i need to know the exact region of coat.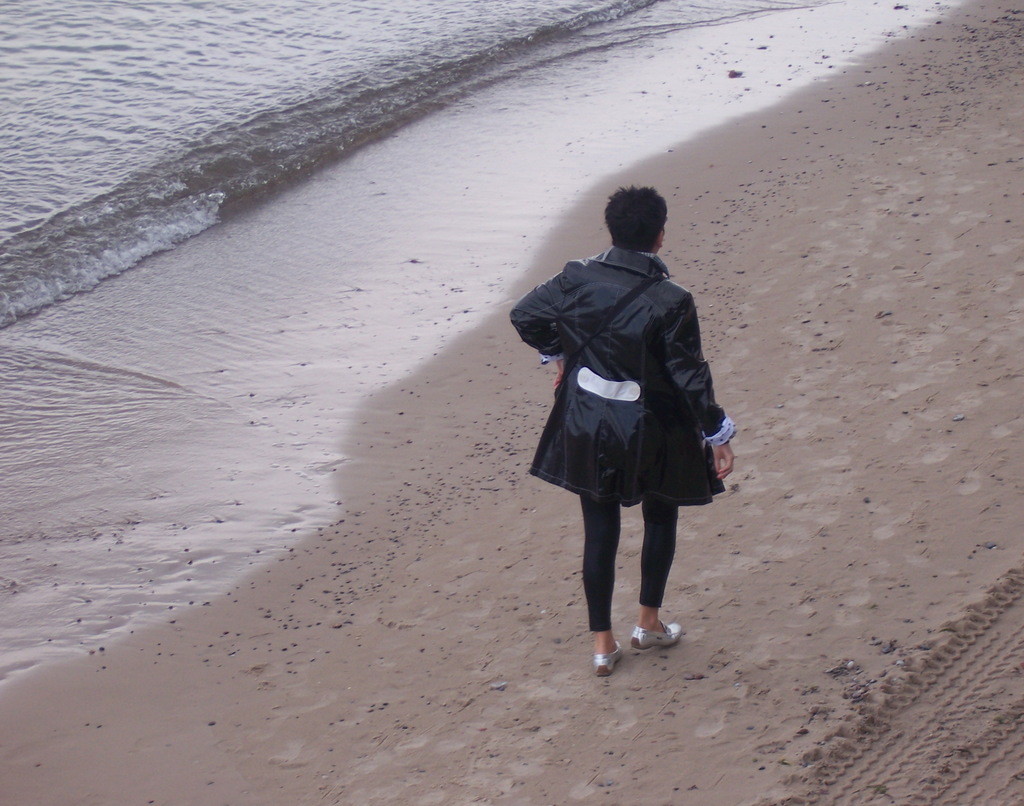
Region: 536 236 718 506.
